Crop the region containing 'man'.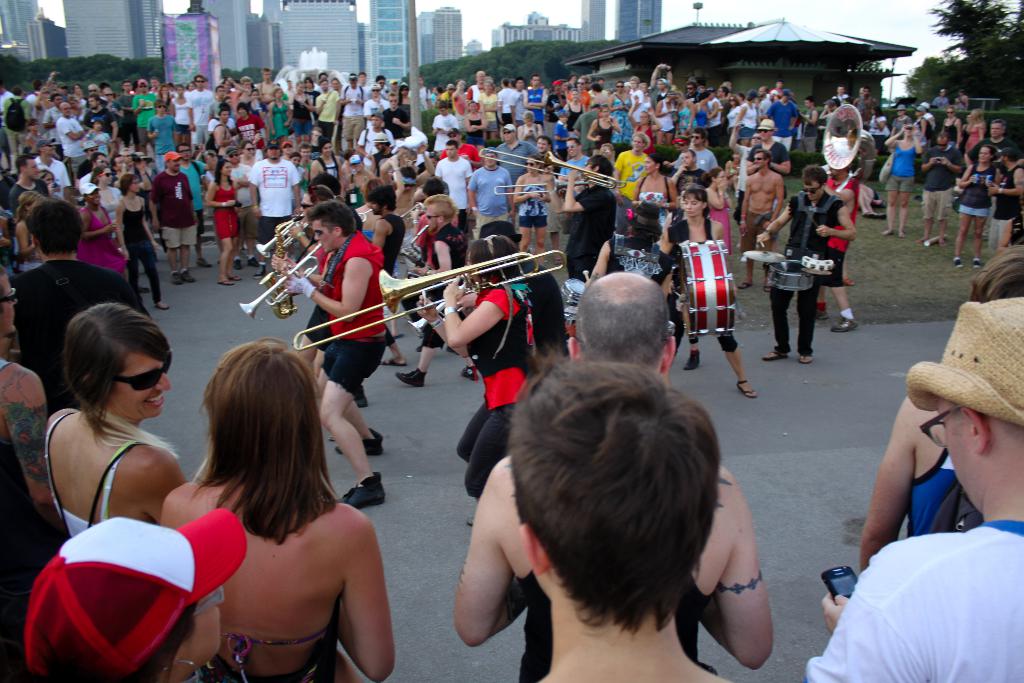
Crop region: detection(769, 94, 800, 144).
